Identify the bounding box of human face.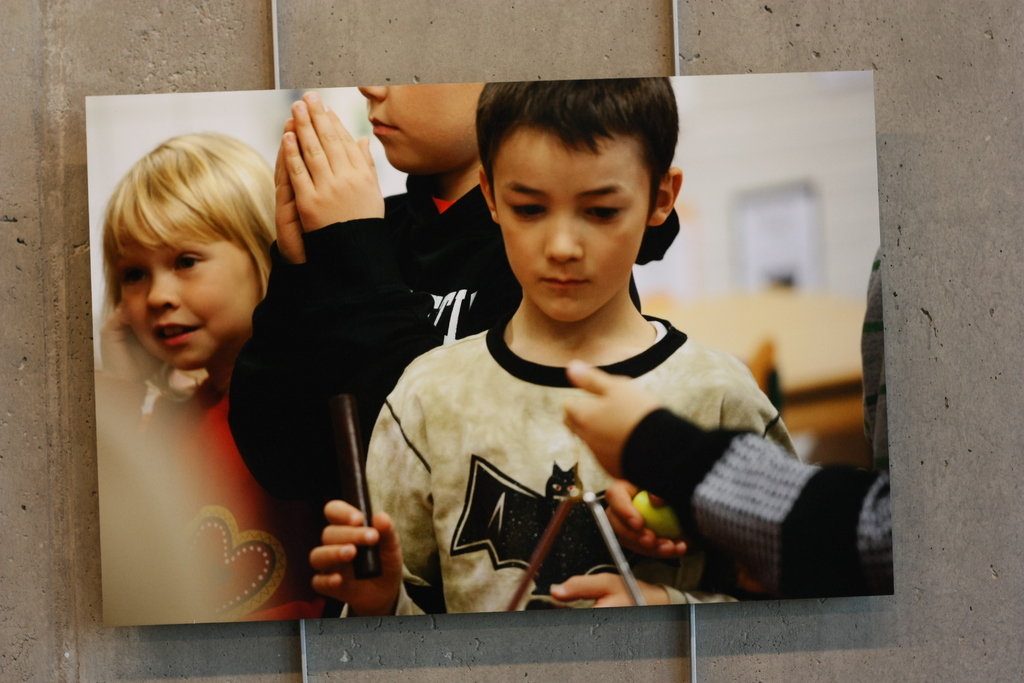
select_region(359, 74, 481, 170).
